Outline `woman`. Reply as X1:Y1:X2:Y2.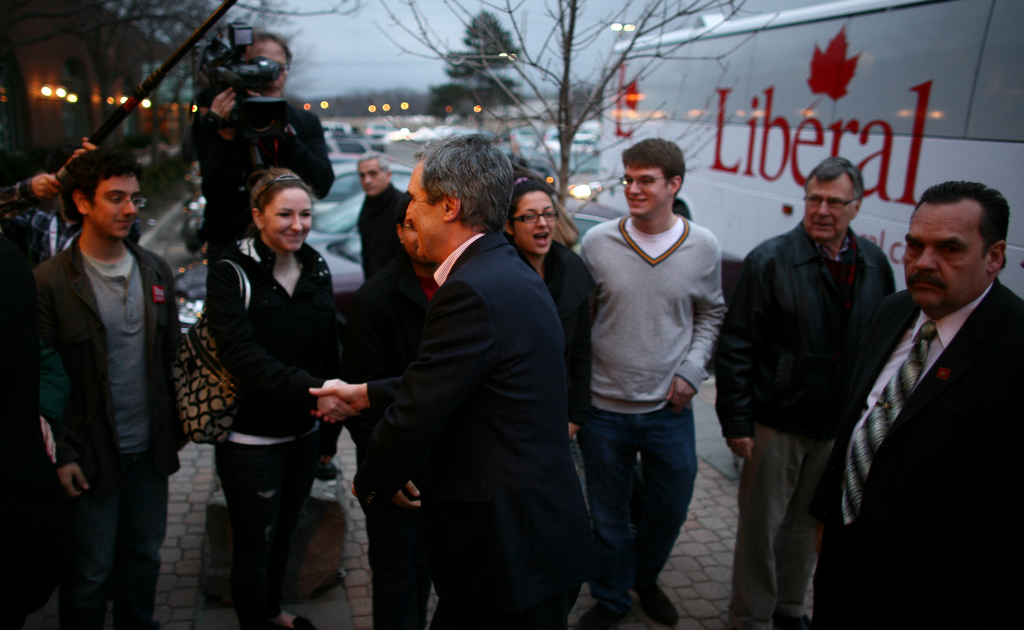
496:170:635:629.
